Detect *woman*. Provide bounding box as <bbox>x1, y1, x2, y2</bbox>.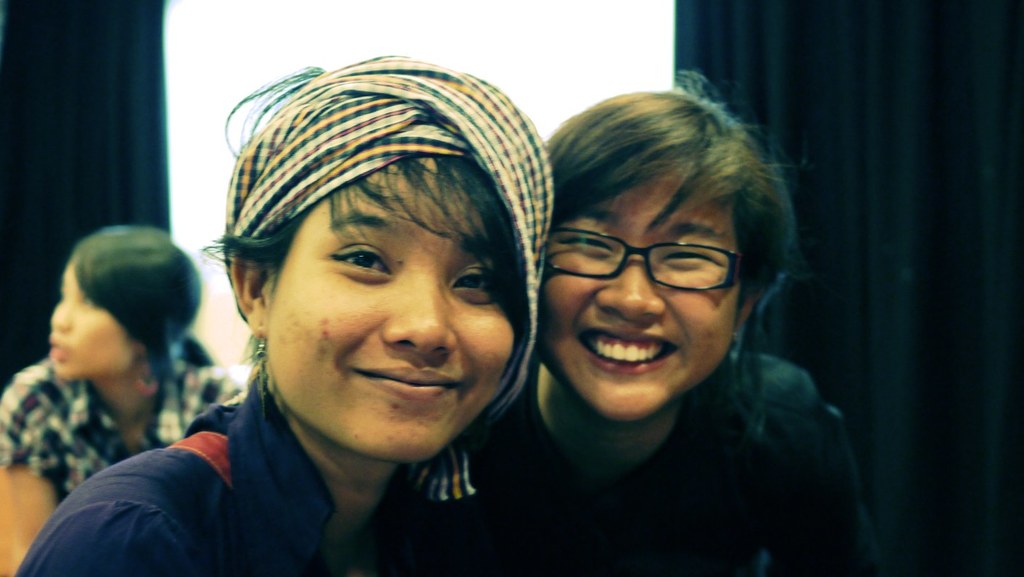
<bbox>0, 220, 249, 576</bbox>.
